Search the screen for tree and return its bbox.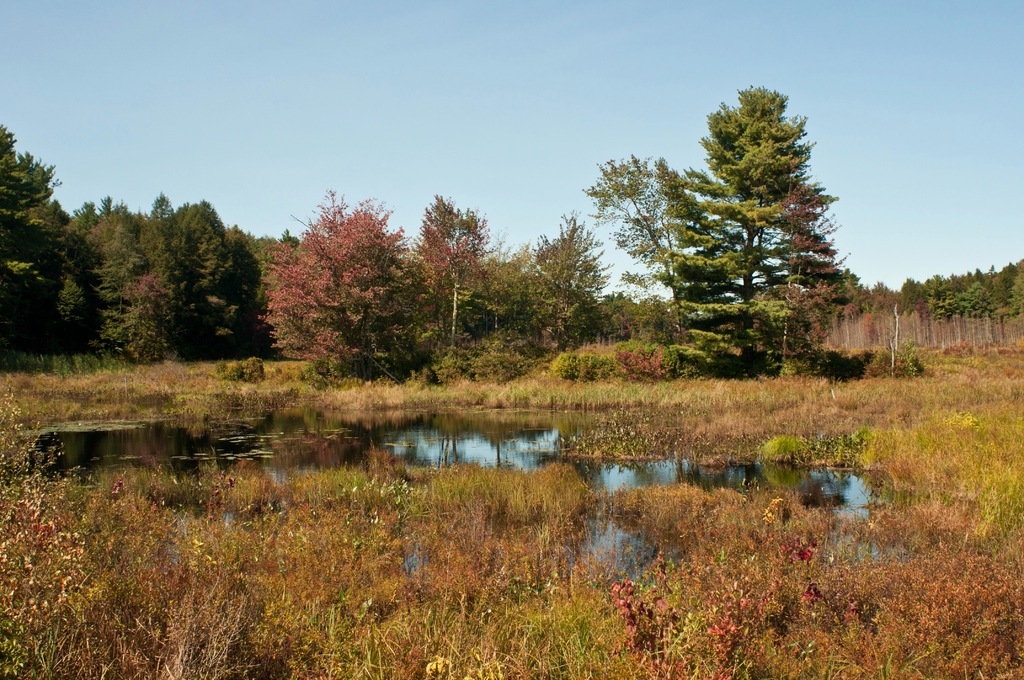
Found: <bbox>0, 122, 60, 340</bbox>.
